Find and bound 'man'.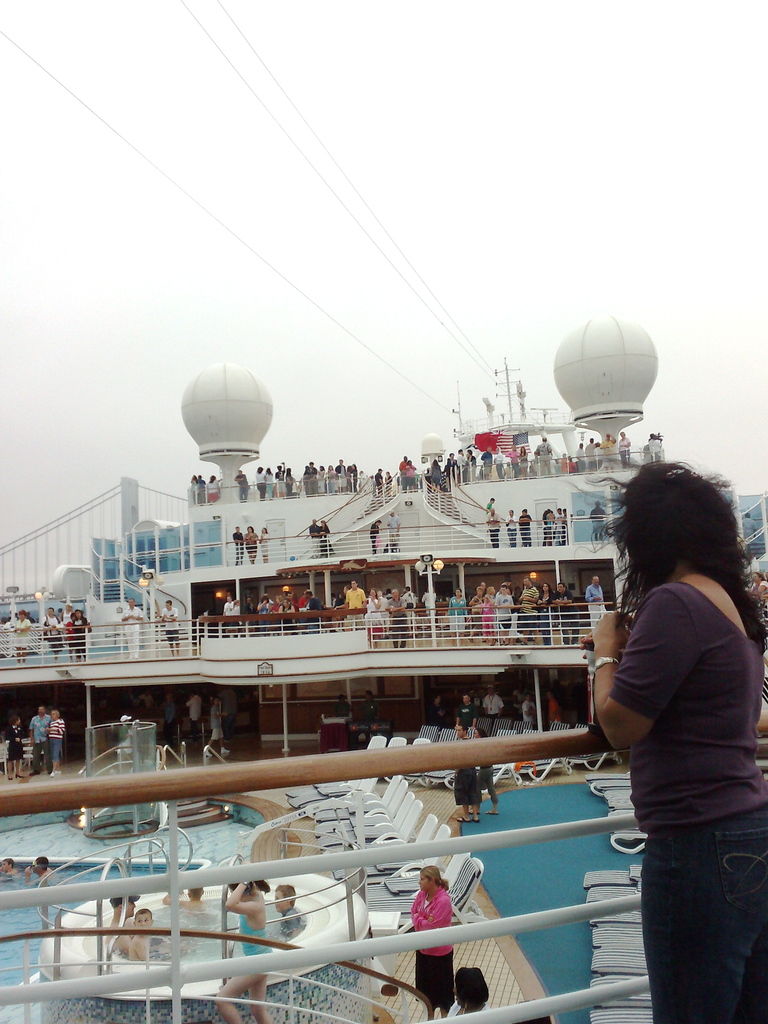
Bound: 458/446/464/481.
